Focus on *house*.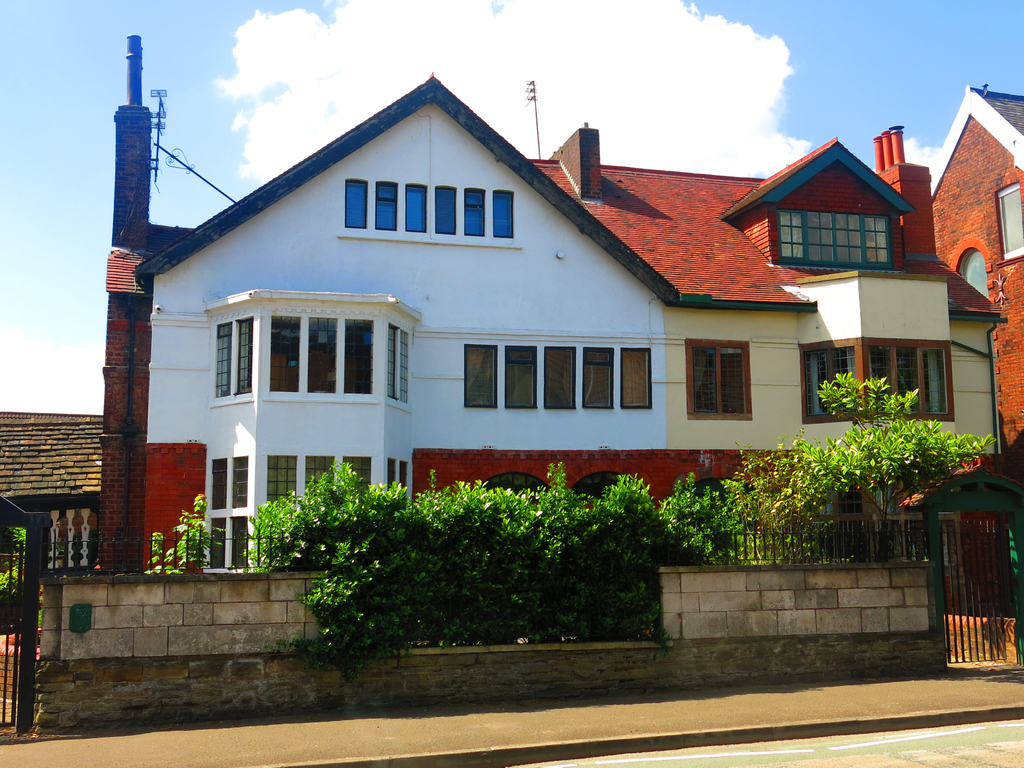
Focused at x1=899, y1=94, x2=1023, y2=590.
